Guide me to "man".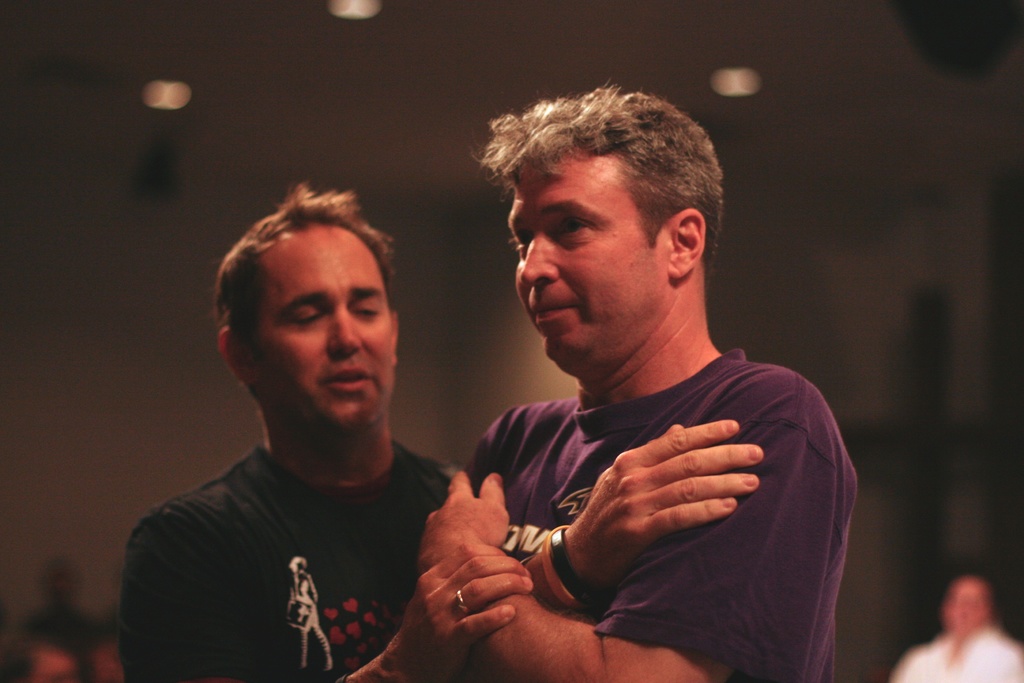
Guidance: 886, 567, 1023, 682.
